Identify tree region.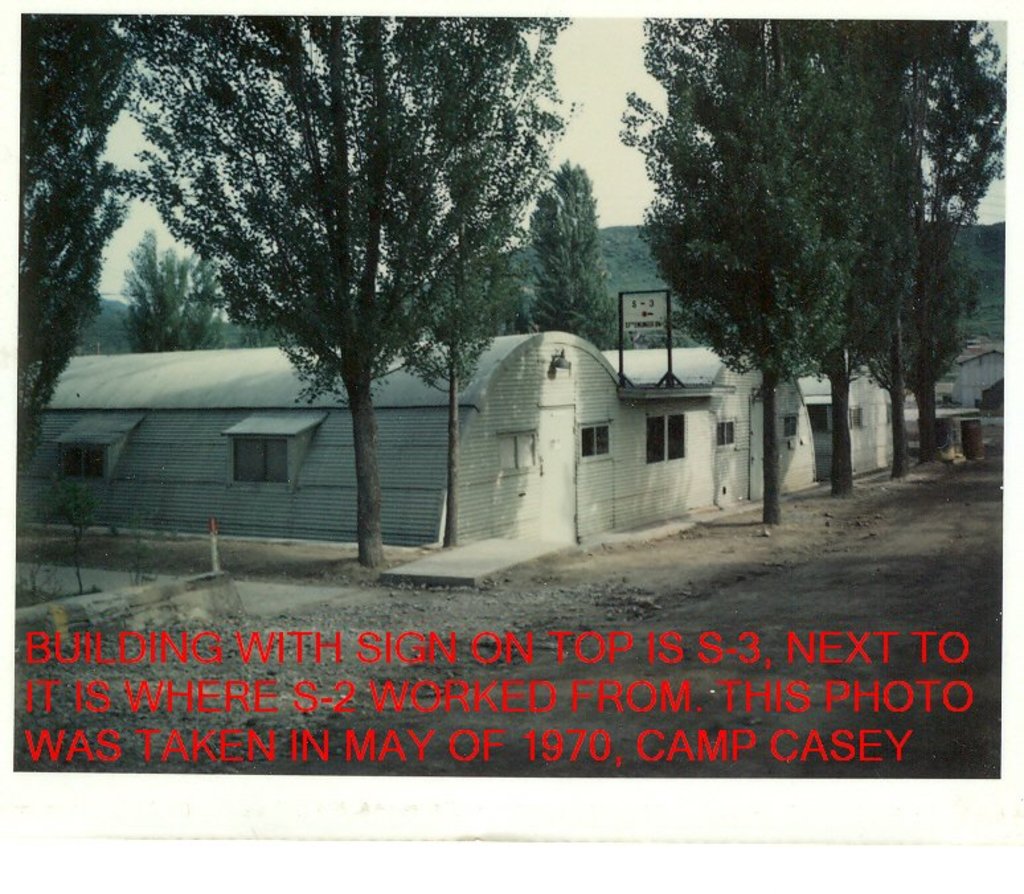
Region: bbox=(116, 227, 232, 352).
